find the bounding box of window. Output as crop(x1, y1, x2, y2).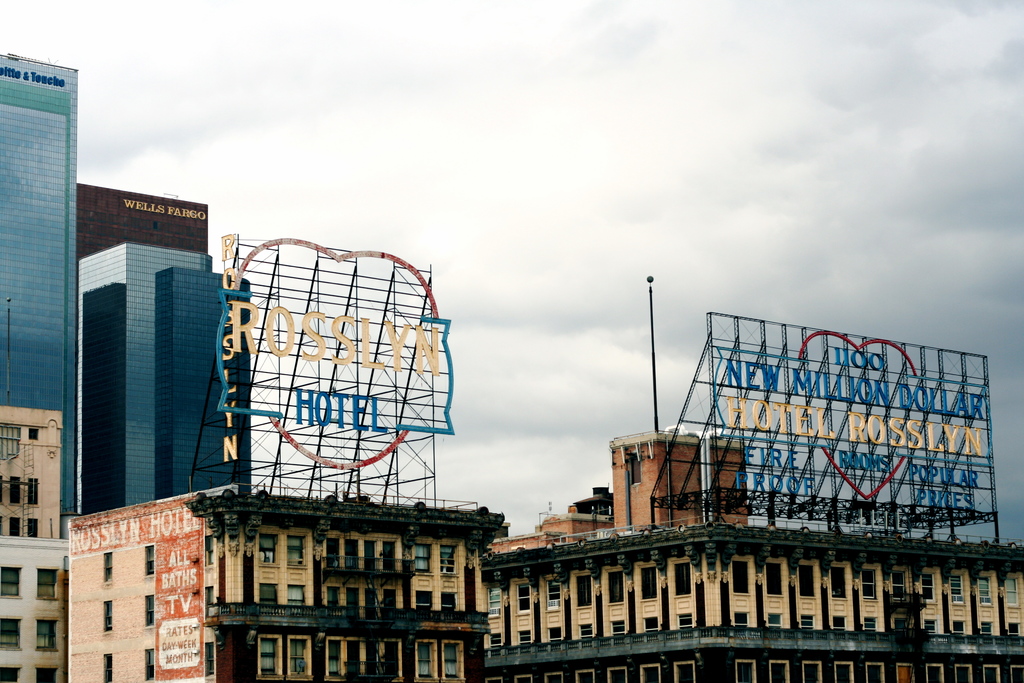
crop(866, 664, 885, 682).
